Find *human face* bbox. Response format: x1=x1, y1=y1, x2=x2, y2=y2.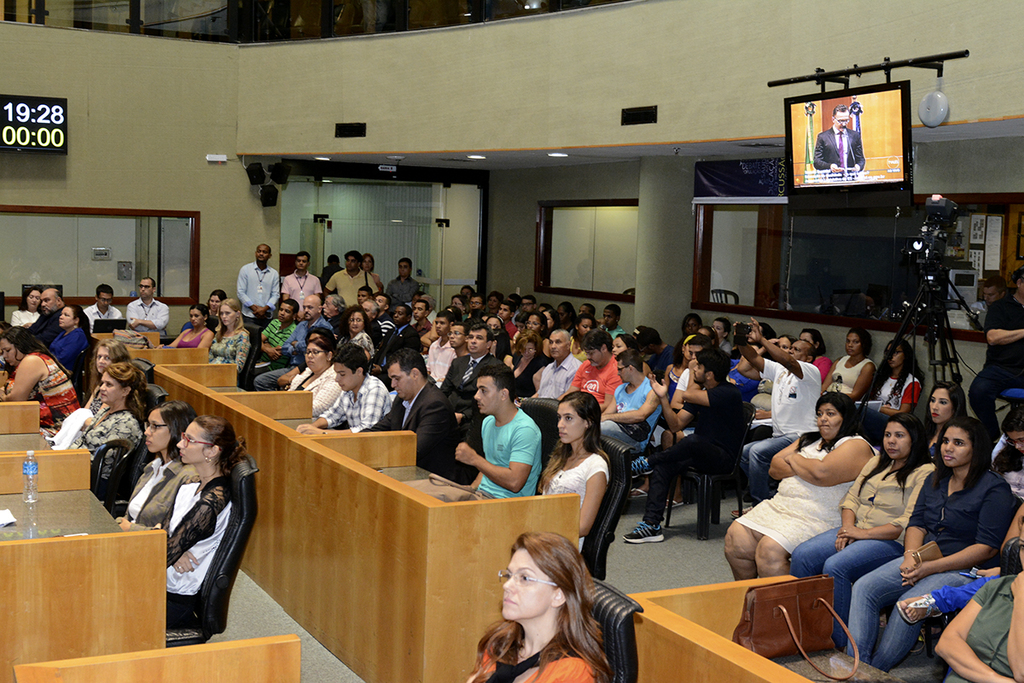
x1=790, y1=338, x2=805, y2=359.
